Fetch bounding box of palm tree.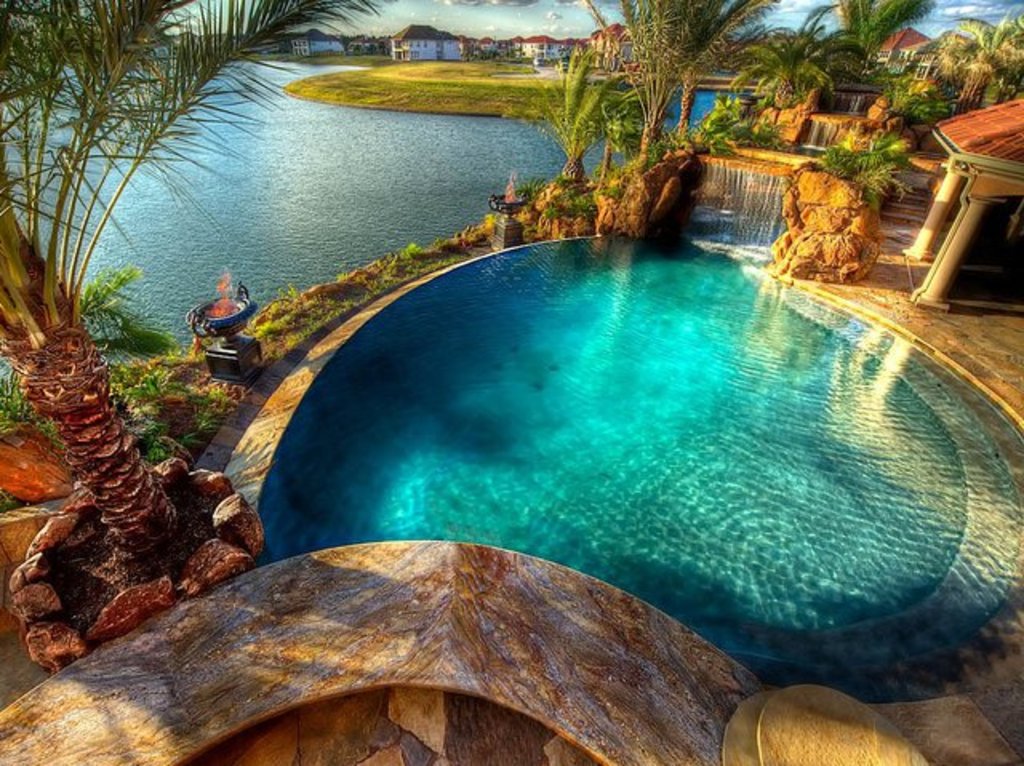
Bbox: 0 0 379 555.
